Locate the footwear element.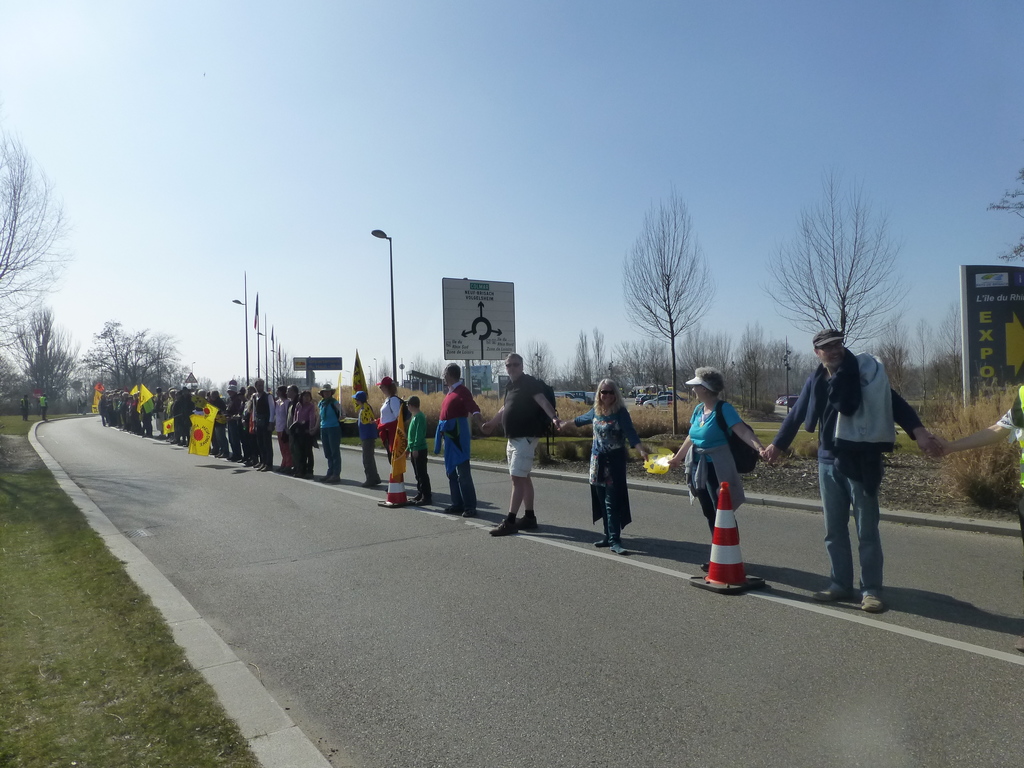
Element bbox: locate(594, 539, 609, 545).
